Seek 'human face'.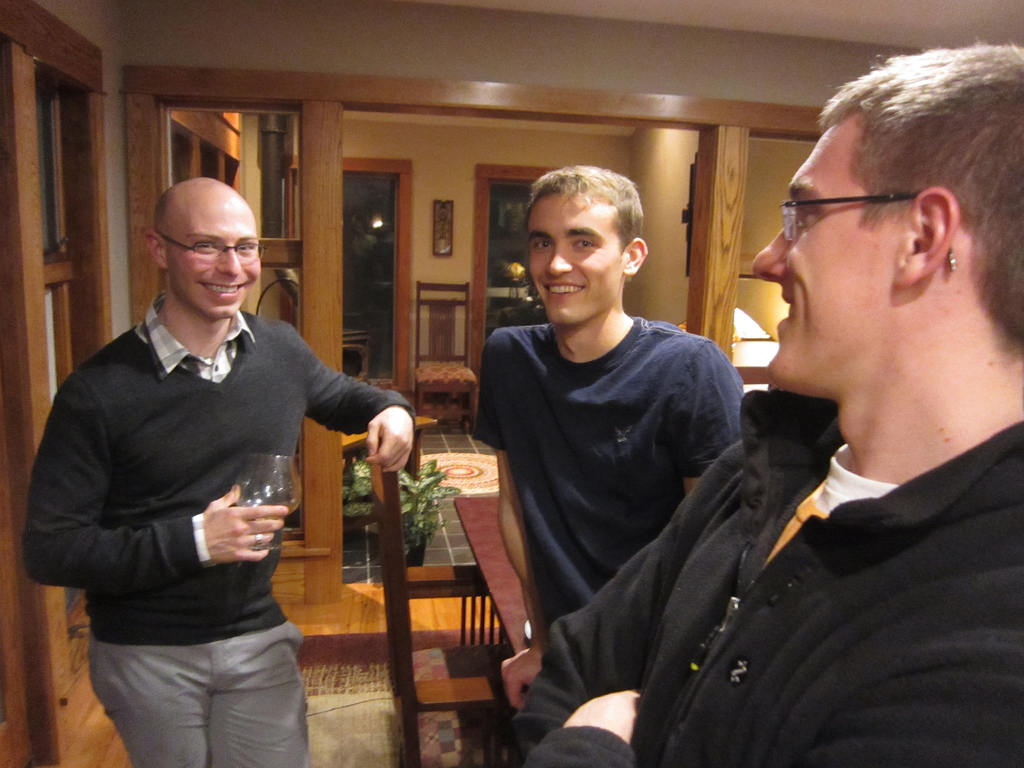
locate(750, 113, 909, 400).
